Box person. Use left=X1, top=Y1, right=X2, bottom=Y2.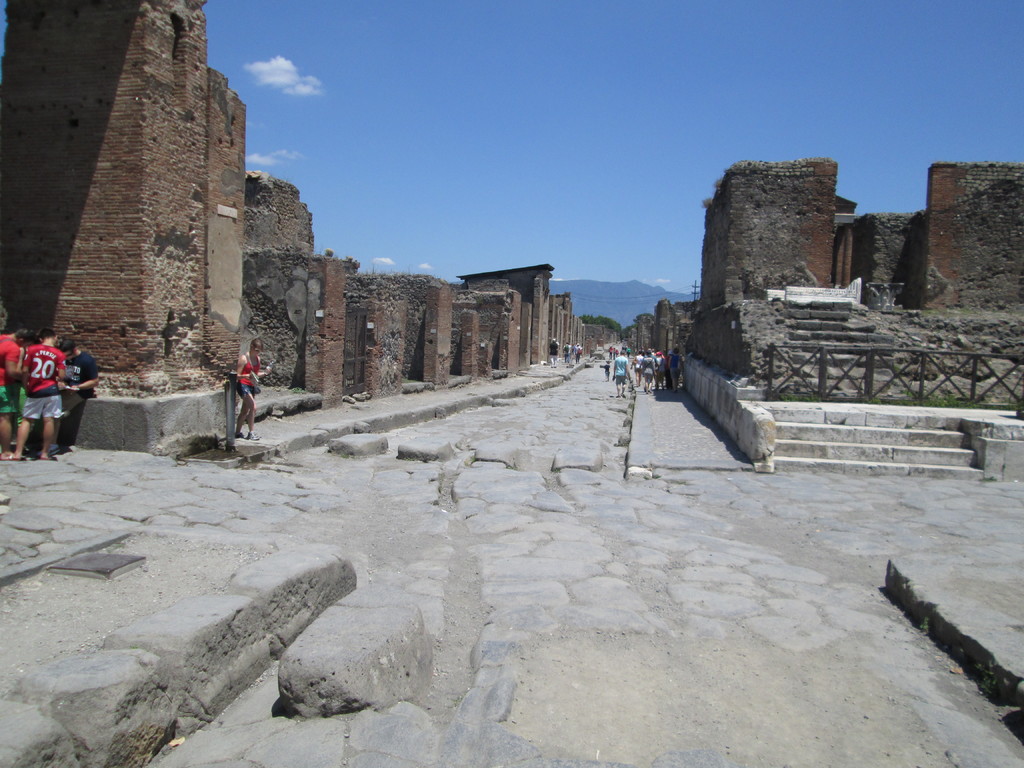
left=619, top=346, right=632, bottom=360.
